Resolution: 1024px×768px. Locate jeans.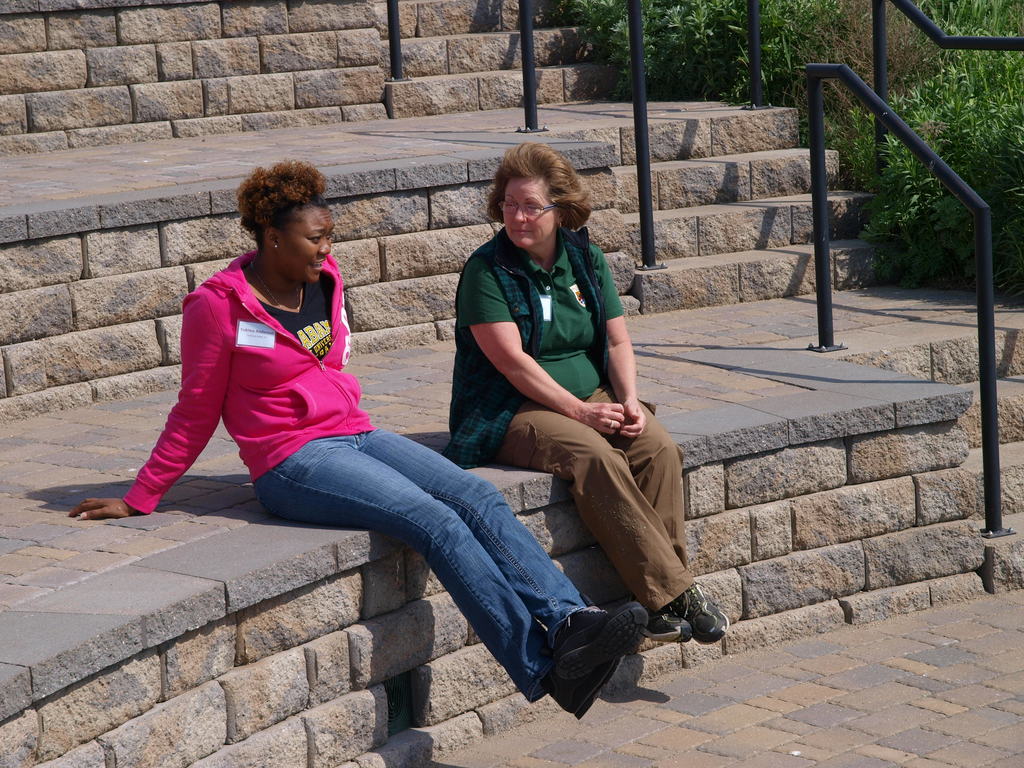
box(253, 429, 590, 703).
